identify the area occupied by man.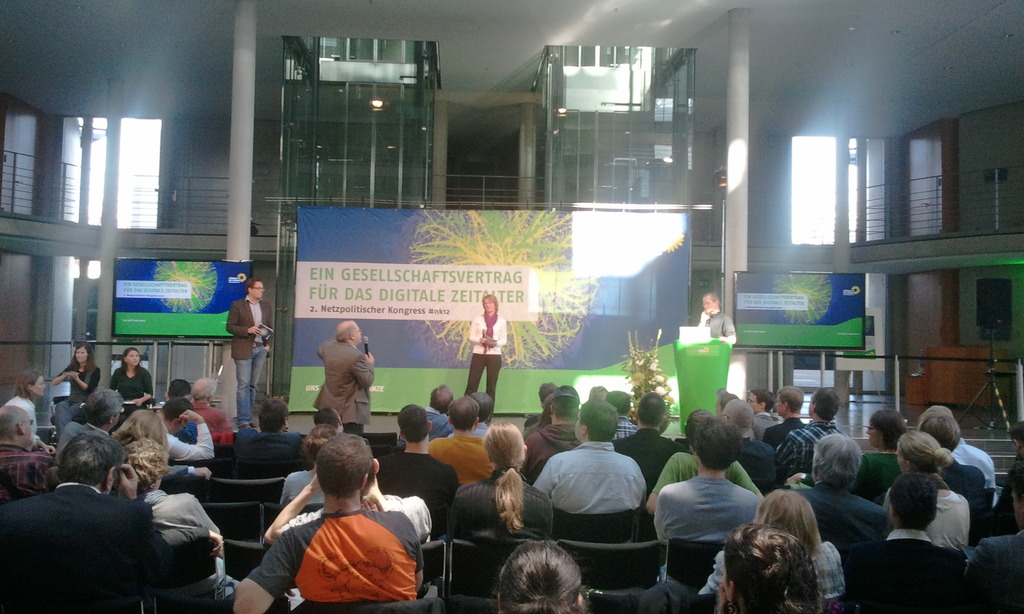
Area: rect(123, 435, 244, 611).
